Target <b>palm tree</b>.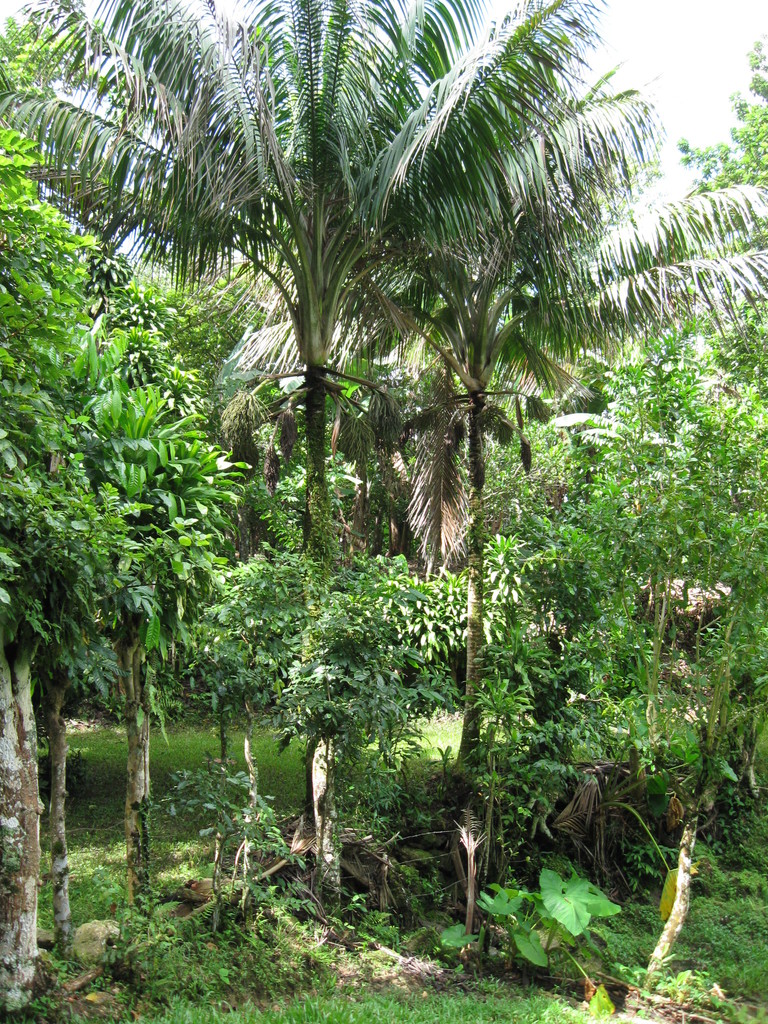
Target region: BBox(356, 80, 626, 710).
